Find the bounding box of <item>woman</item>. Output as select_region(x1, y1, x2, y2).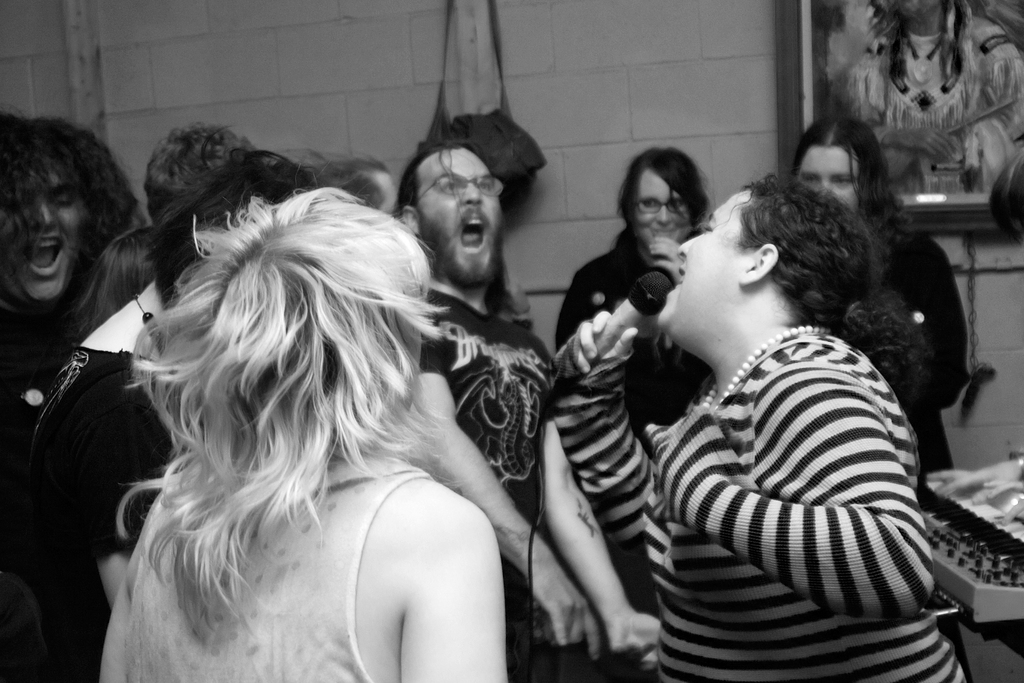
select_region(96, 190, 499, 682).
